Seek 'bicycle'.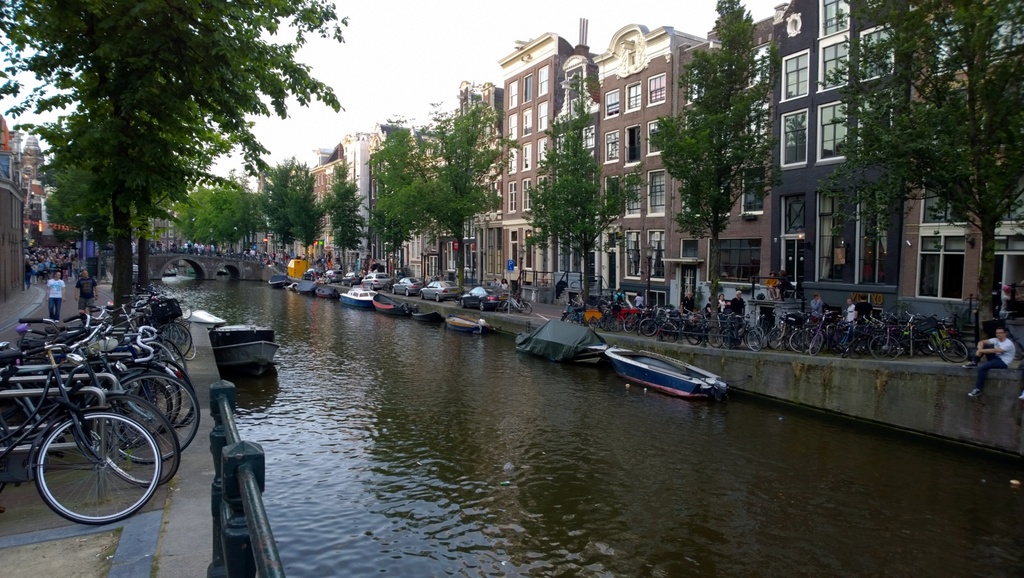
(618,302,665,333).
